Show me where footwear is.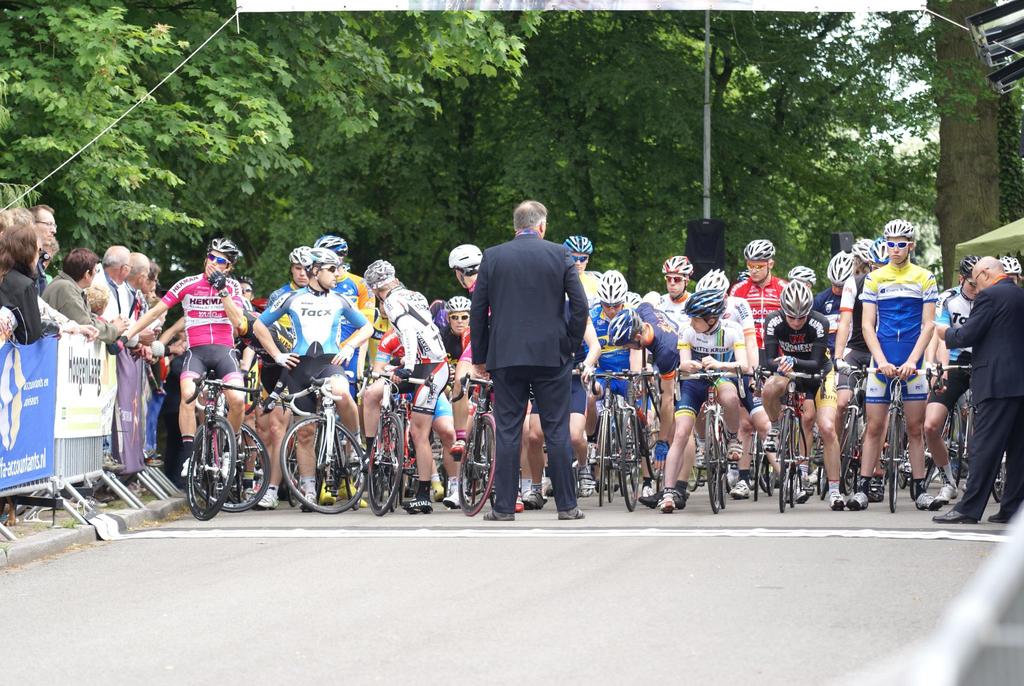
footwear is at [x1=221, y1=450, x2=235, y2=478].
